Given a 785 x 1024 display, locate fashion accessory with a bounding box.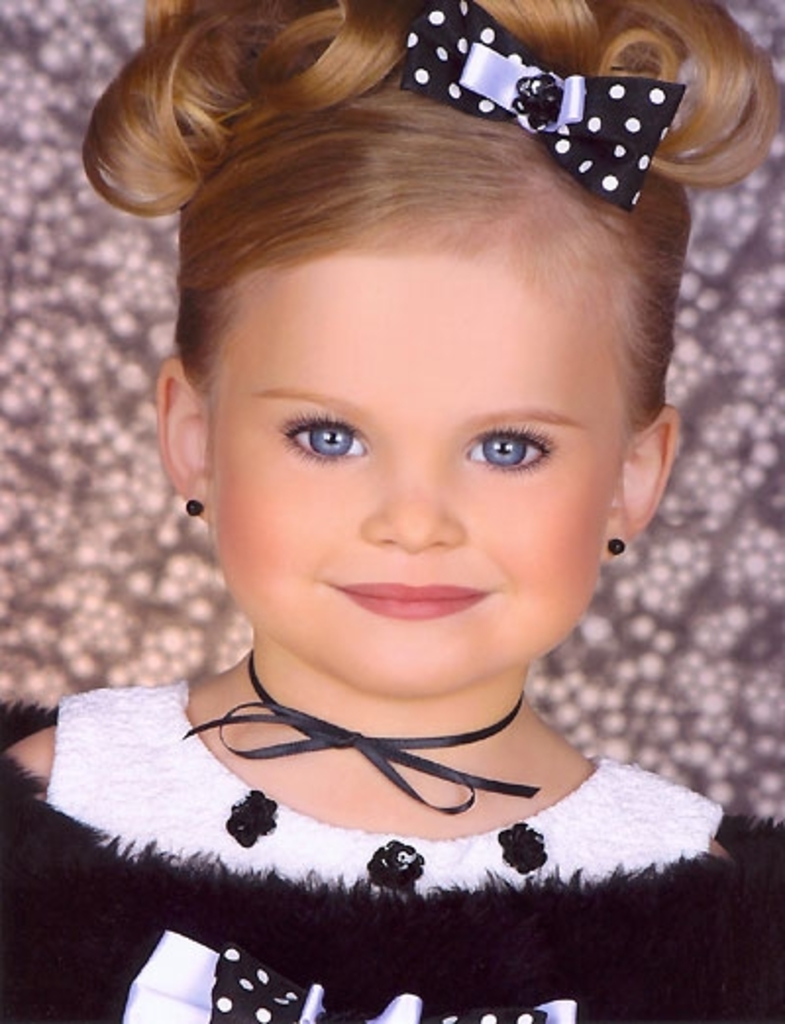
Located: box(183, 488, 208, 520).
